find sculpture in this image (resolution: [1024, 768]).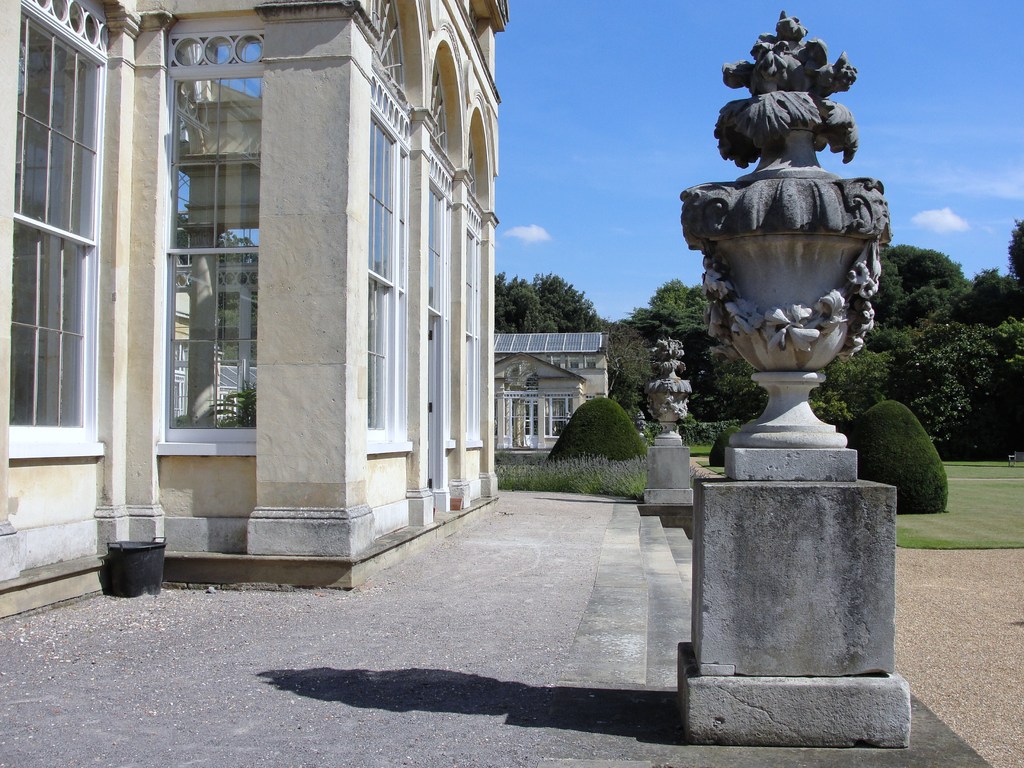
select_region(643, 341, 692, 426).
